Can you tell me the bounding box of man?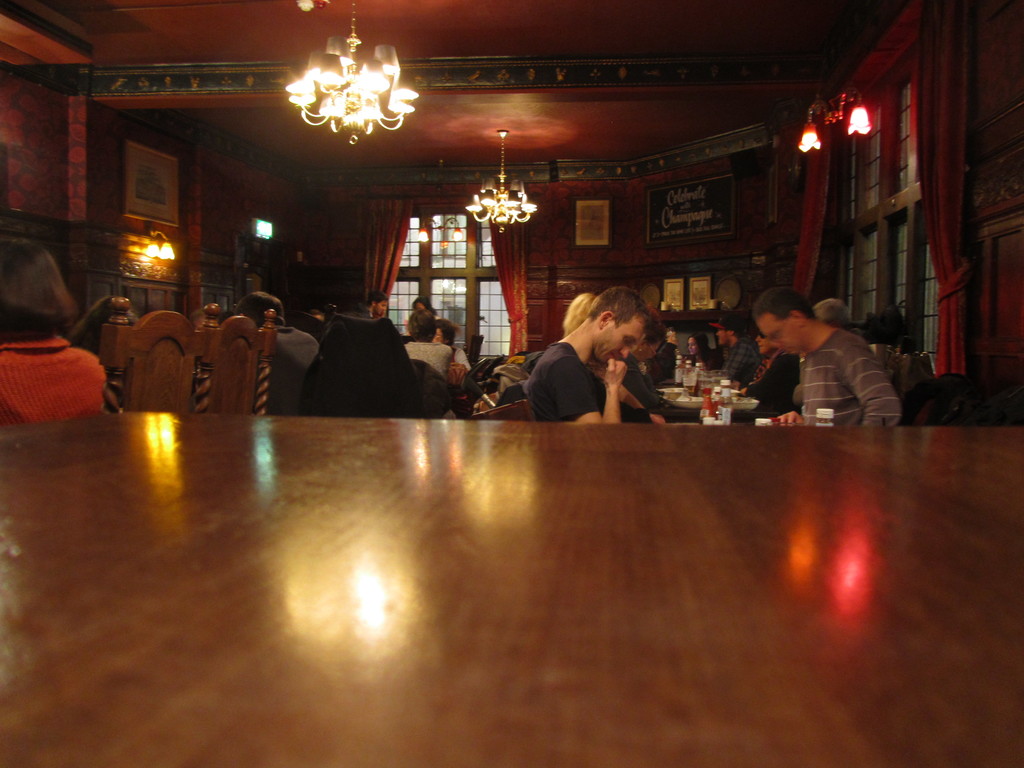
locate(751, 284, 906, 437).
